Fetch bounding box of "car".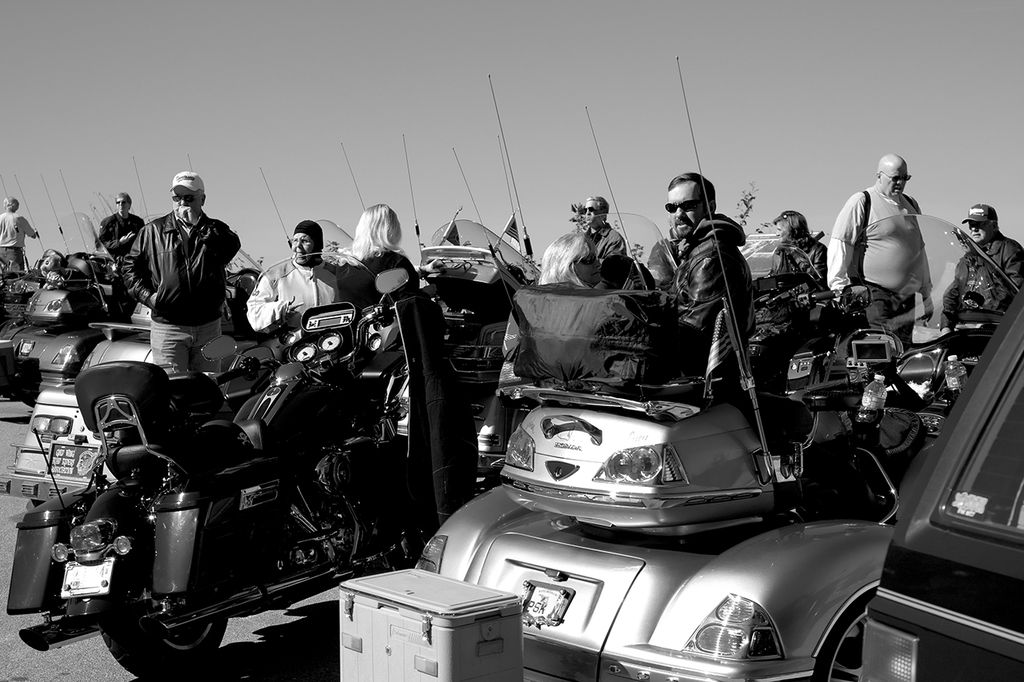
Bbox: 857/281/1023/681.
